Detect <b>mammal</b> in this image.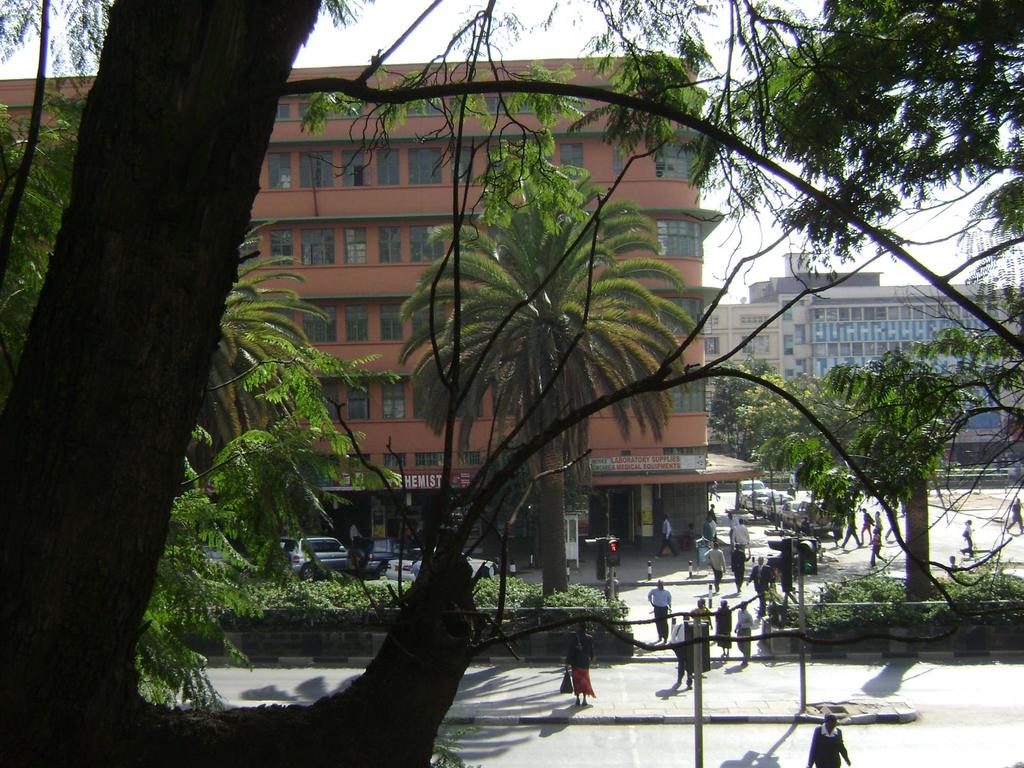
Detection: box=[733, 539, 748, 591].
